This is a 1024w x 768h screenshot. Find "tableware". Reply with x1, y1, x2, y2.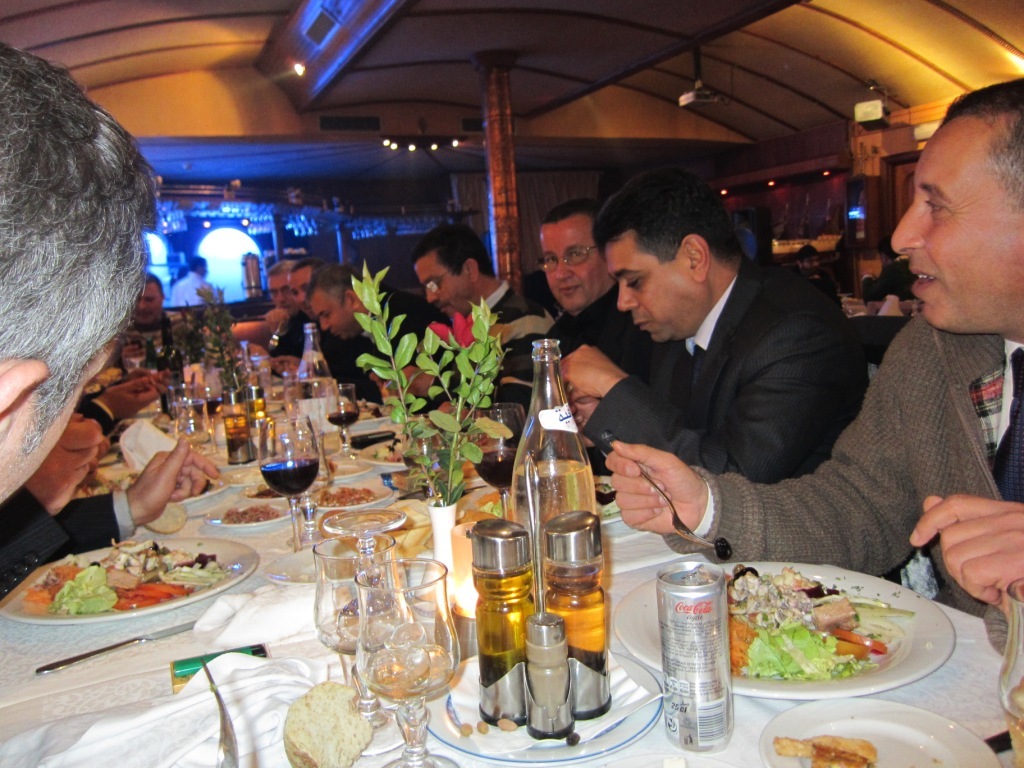
2, 538, 260, 616.
